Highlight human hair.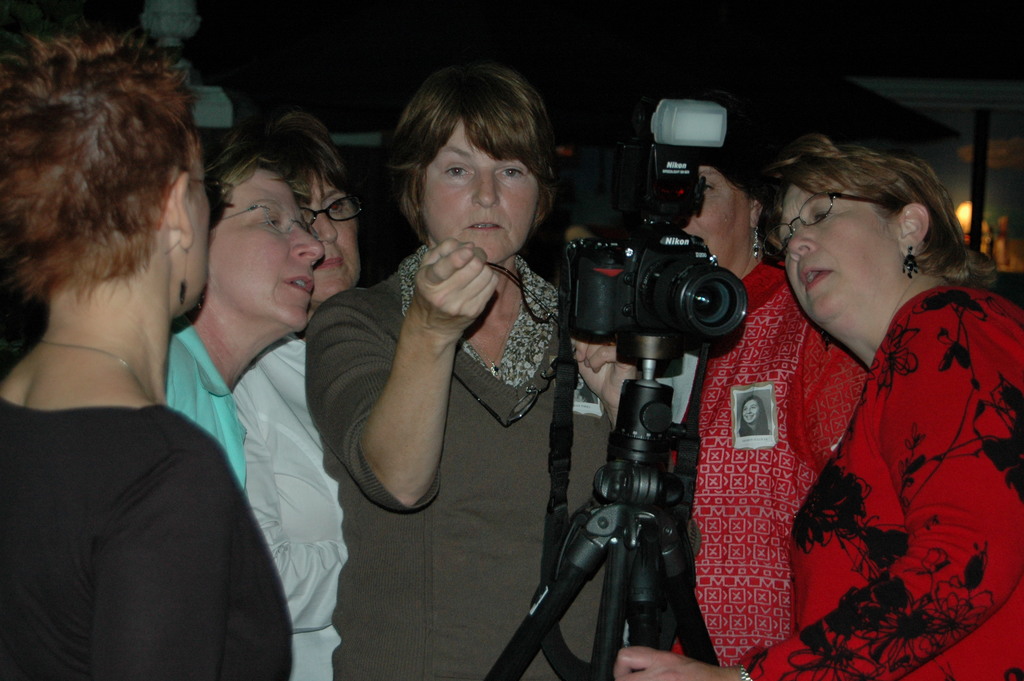
Highlighted region: (left=760, top=133, right=1000, bottom=289).
